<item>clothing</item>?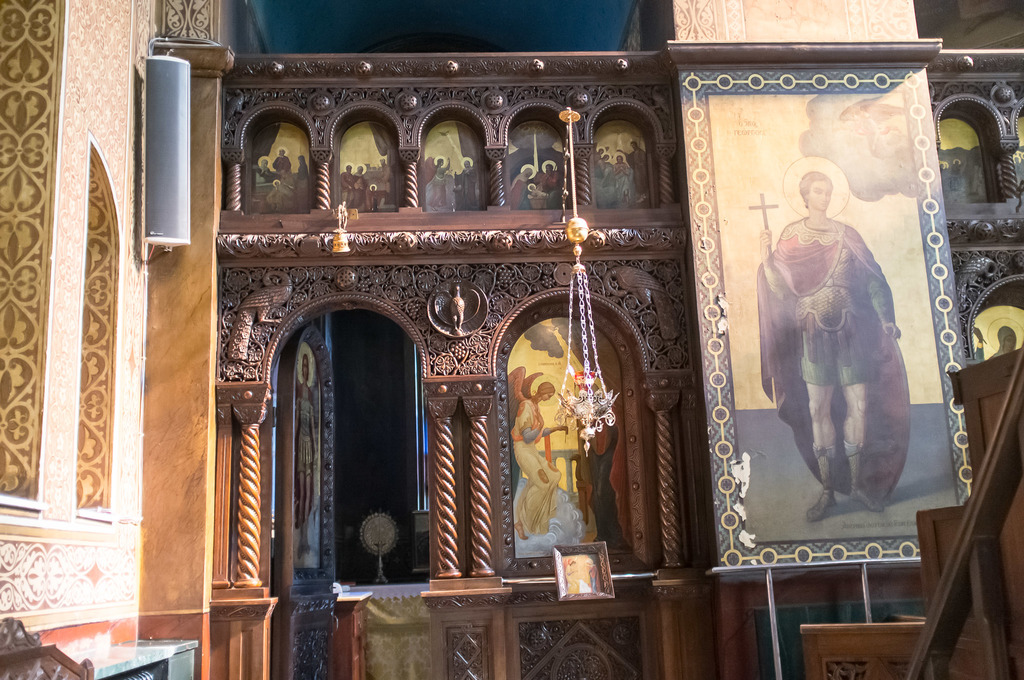
782 184 917 522
